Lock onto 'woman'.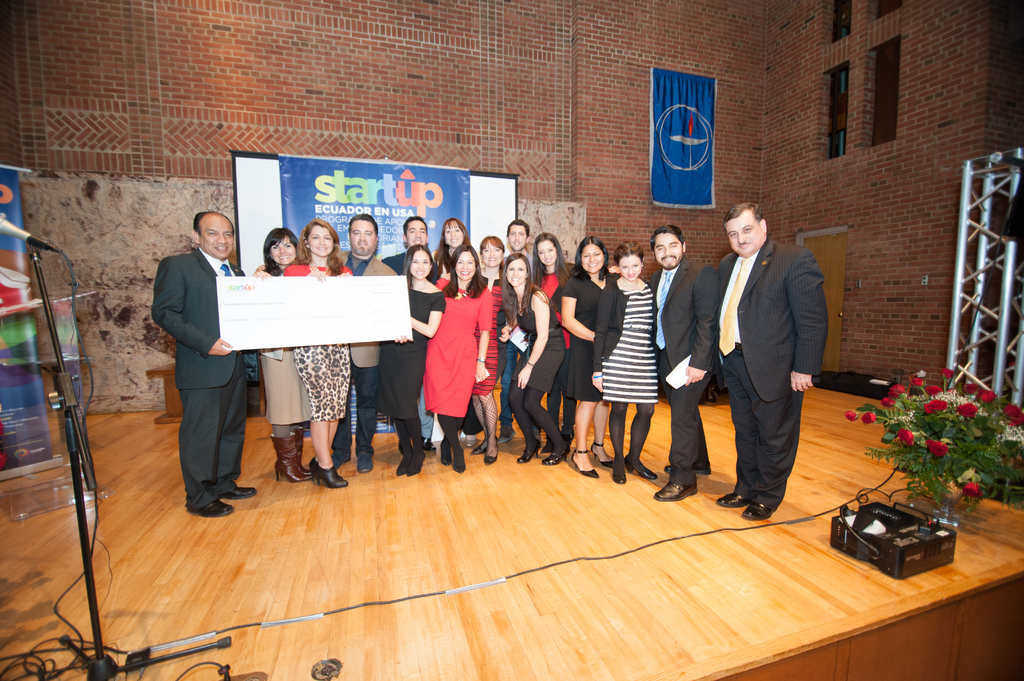
Locked: (left=271, top=214, right=357, bottom=488).
